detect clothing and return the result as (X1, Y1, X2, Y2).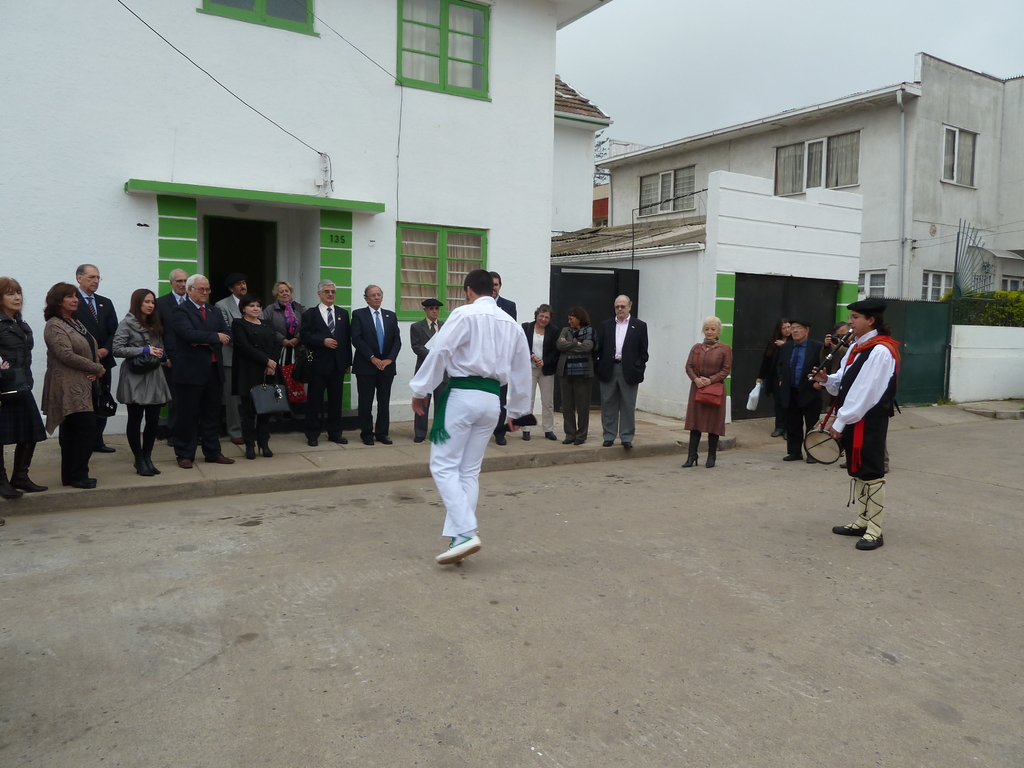
(67, 286, 120, 428).
